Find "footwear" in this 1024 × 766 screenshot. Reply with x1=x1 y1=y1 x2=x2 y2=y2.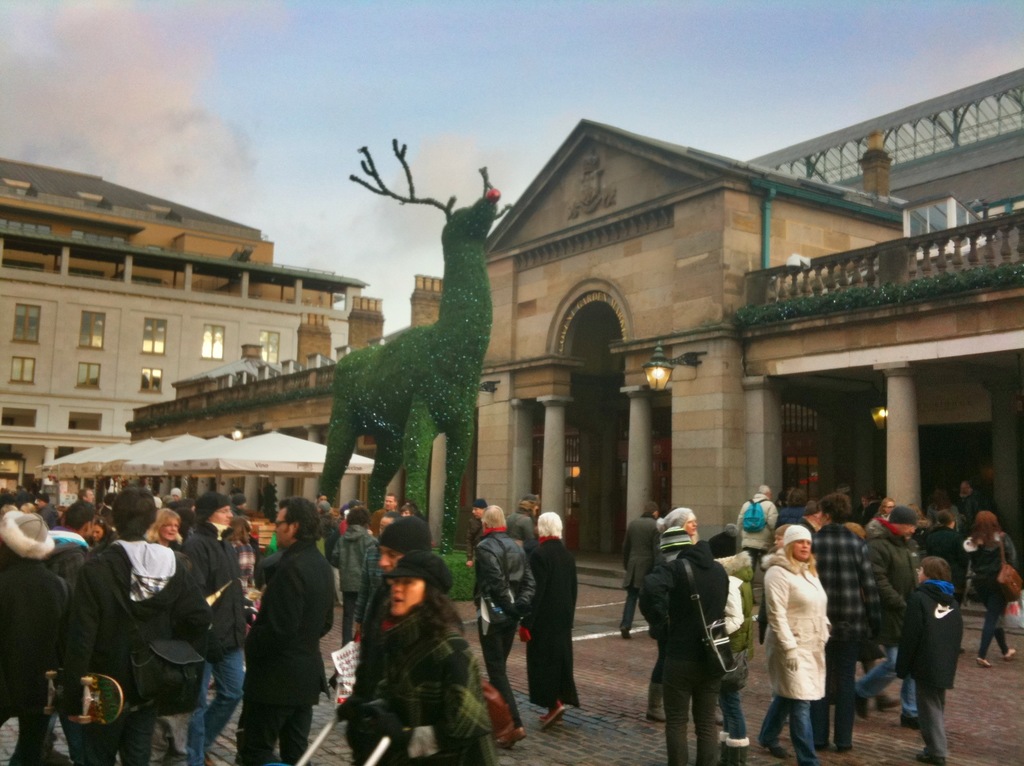
x1=150 y1=738 x2=175 y2=764.
